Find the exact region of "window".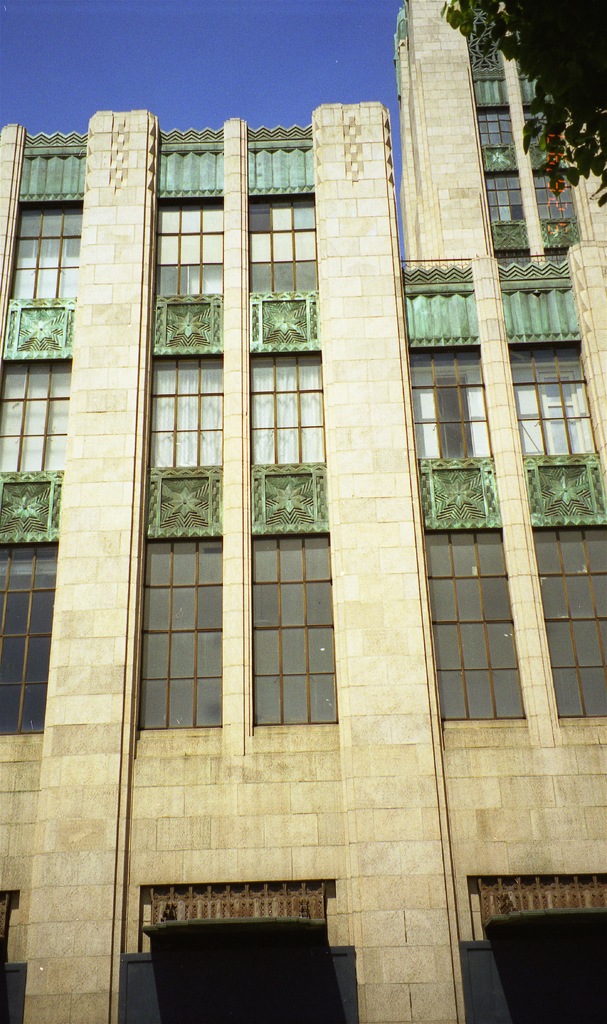
Exact region: <box>133,185,234,299</box>.
